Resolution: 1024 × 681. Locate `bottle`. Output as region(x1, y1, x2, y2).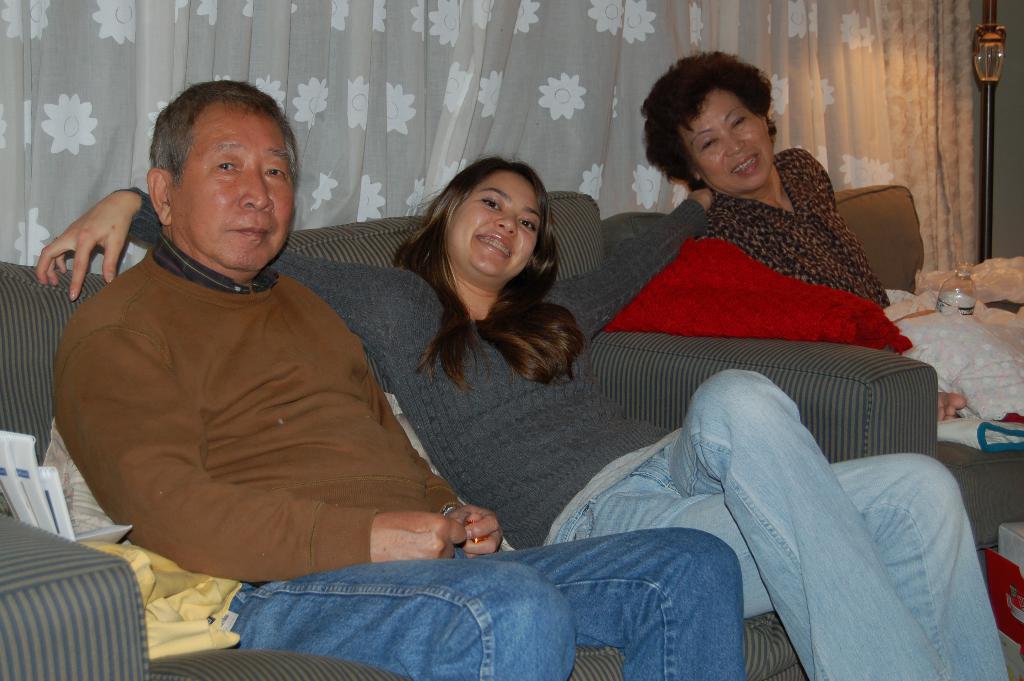
region(932, 259, 977, 323).
